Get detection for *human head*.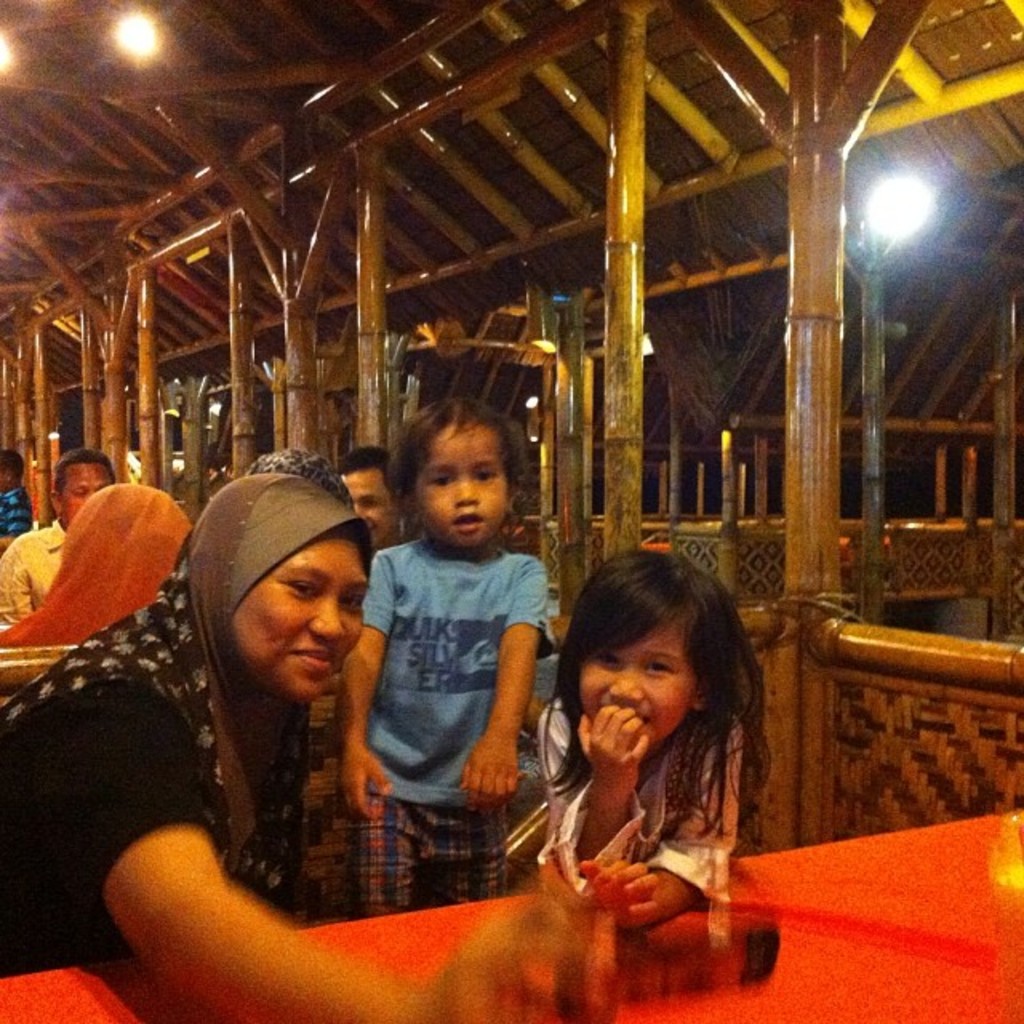
Detection: x1=62, y1=486, x2=195, y2=637.
